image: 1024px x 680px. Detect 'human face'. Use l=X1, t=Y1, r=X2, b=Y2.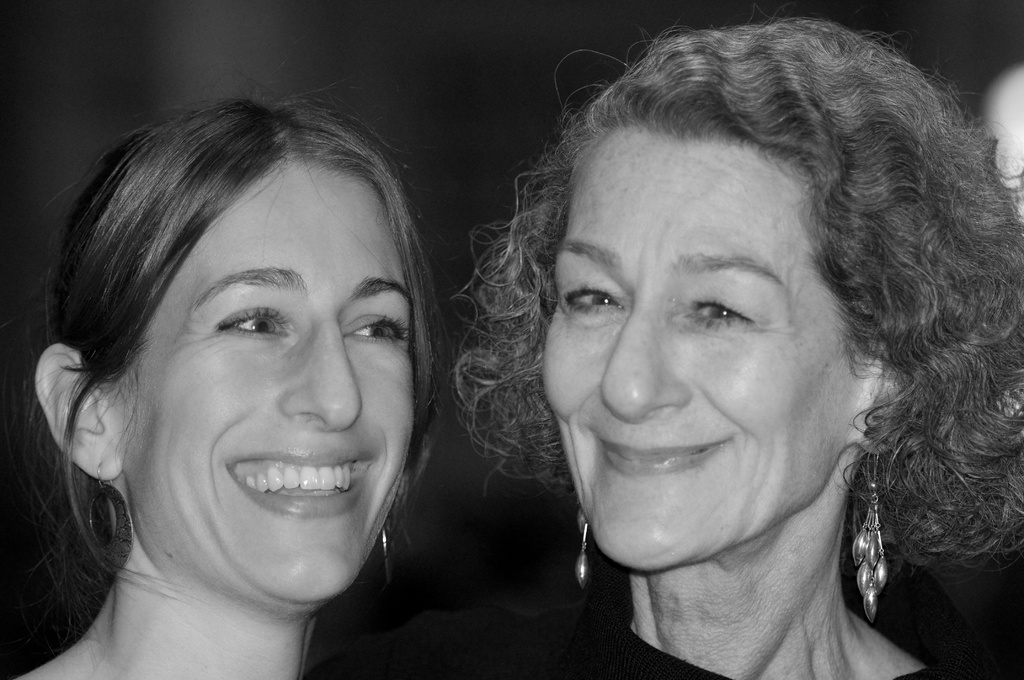
l=540, t=124, r=857, b=574.
